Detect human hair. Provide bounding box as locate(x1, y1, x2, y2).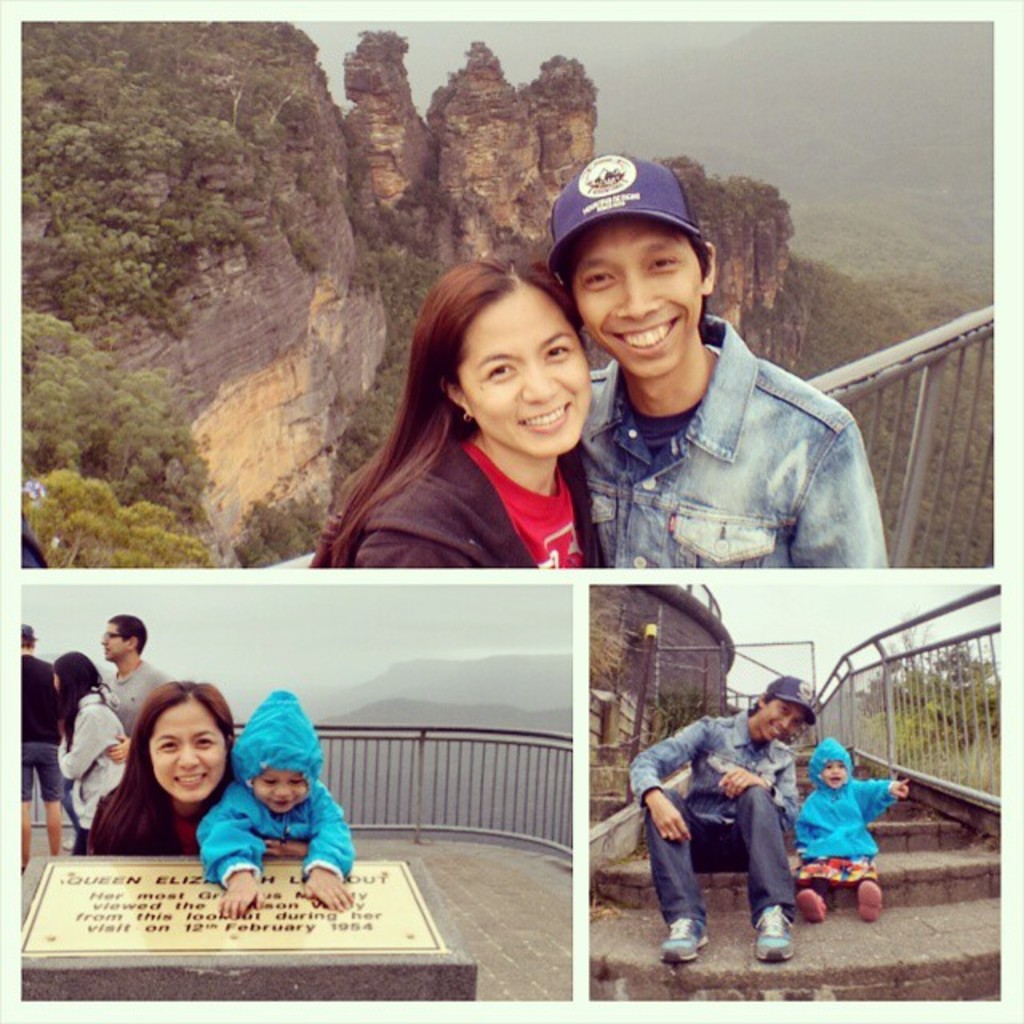
locate(106, 613, 152, 664).
